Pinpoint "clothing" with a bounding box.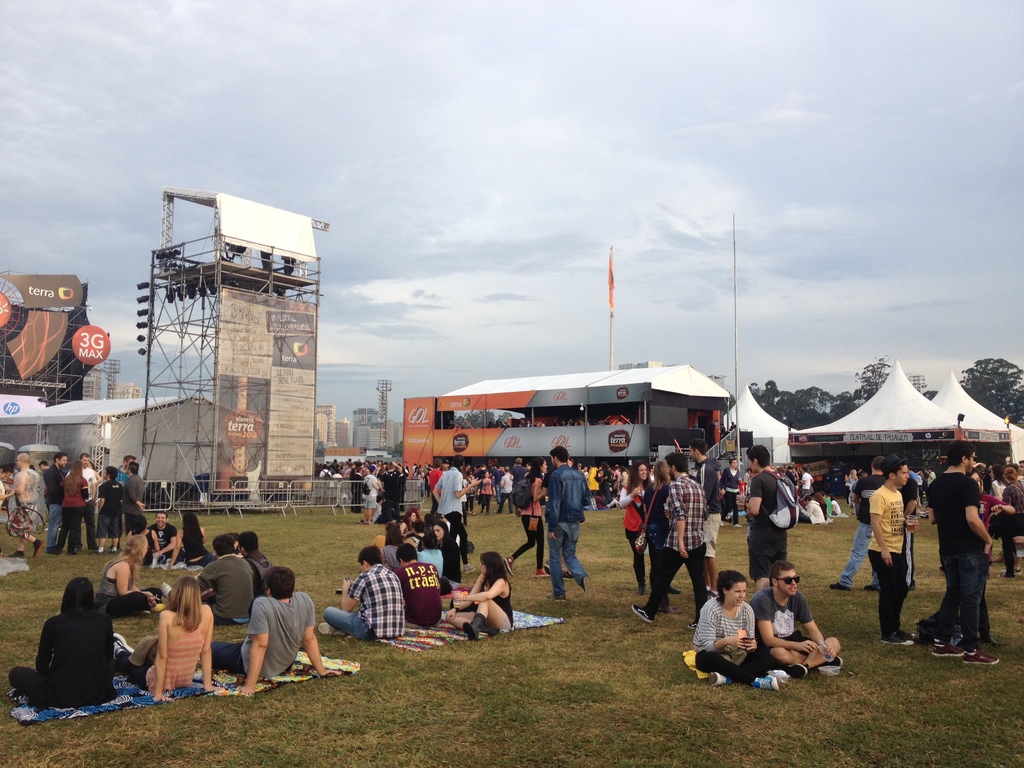
399,565,441,621.
